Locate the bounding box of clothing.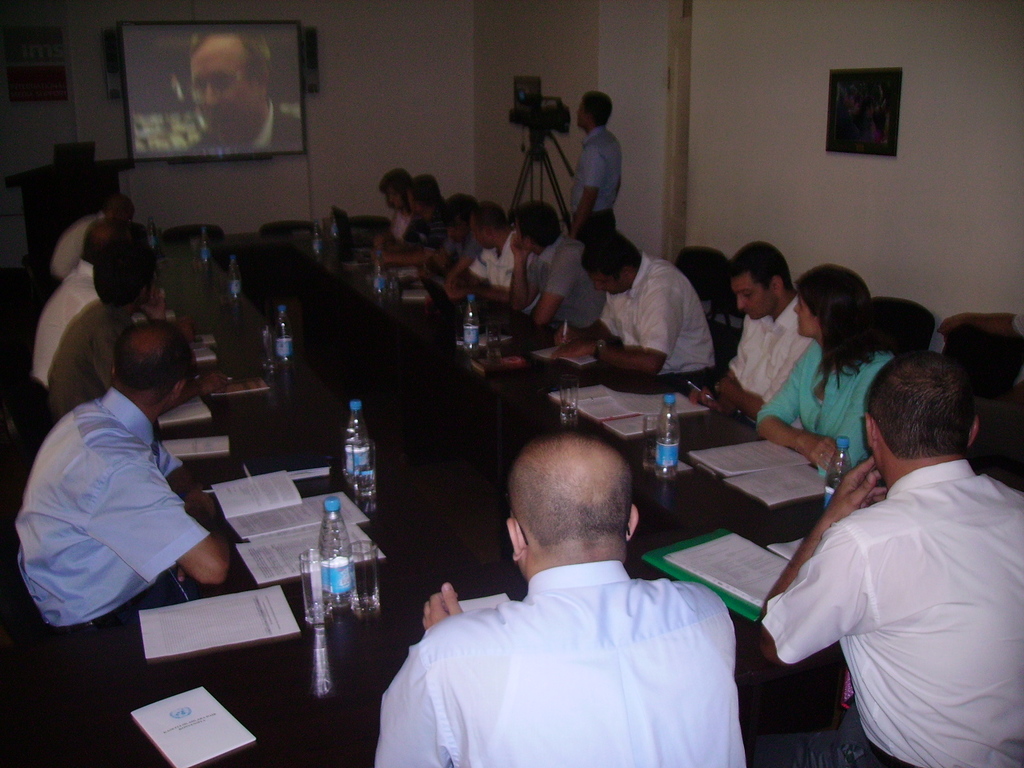
Bounding box: (523, 229, 611, 334).
